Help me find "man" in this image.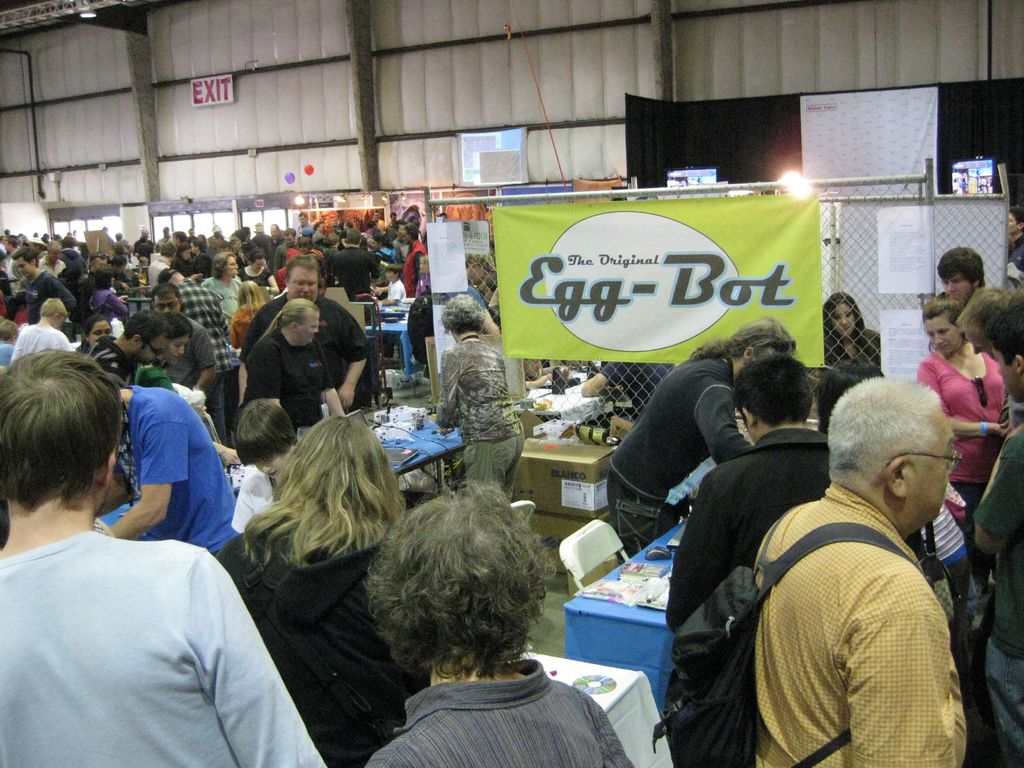
Found it: region(333, 228, 383, 300).
